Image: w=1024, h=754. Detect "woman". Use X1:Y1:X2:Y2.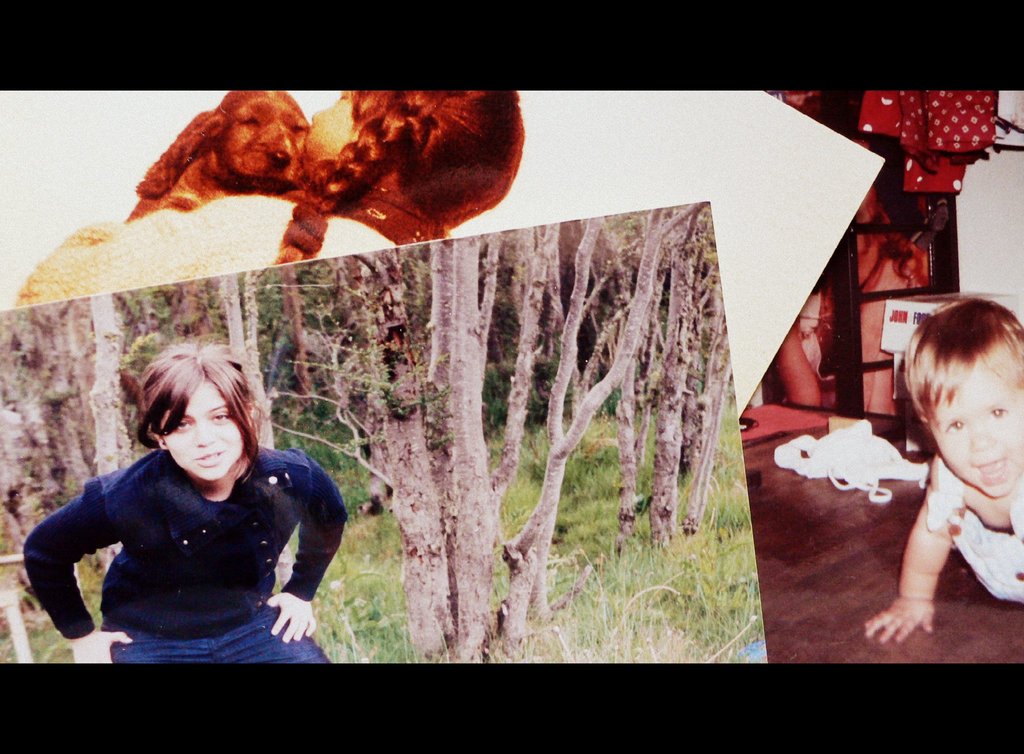
8:299:391:678.
